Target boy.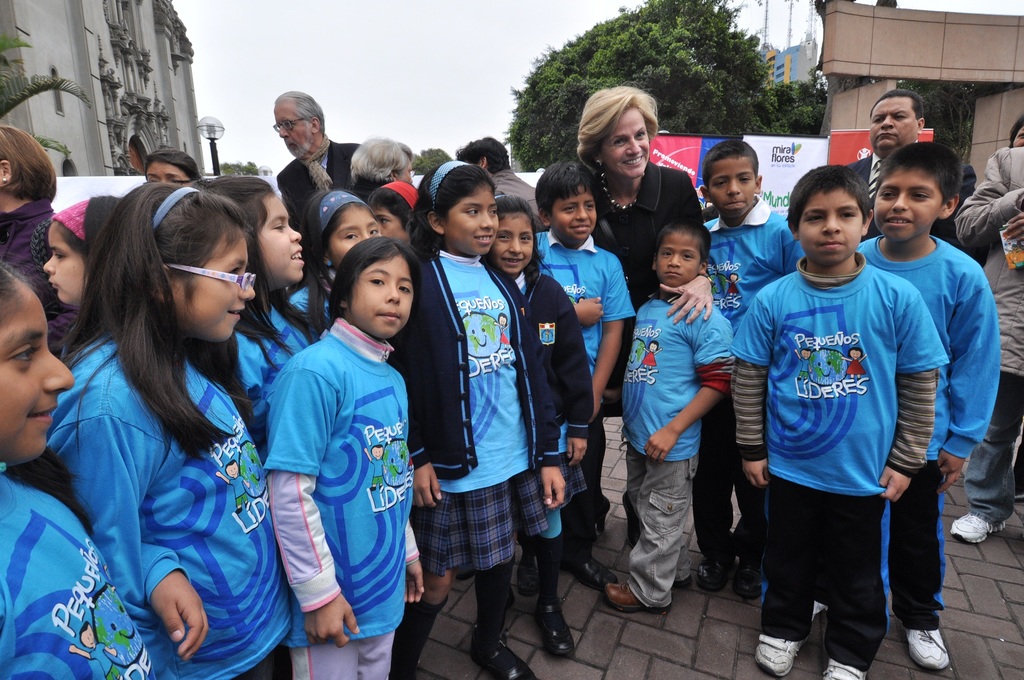
Target region: select_region(690, 129, 806, 585).
